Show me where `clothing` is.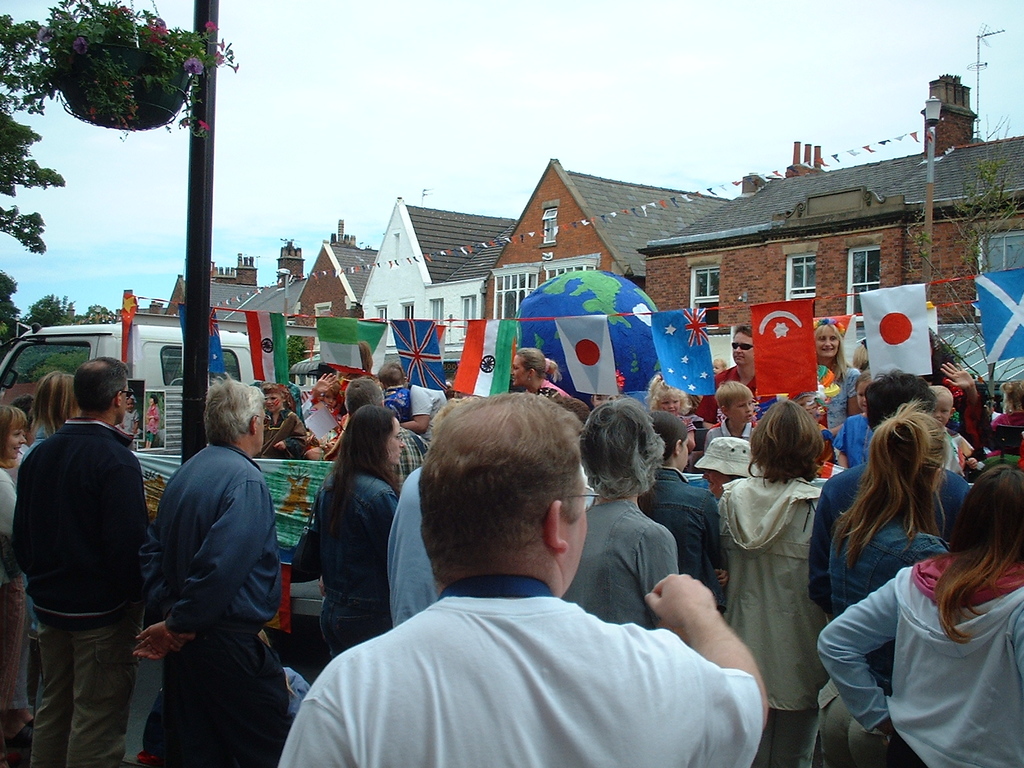
`clothing` is at {"x1": 716, "y1": 464, "x2": 828, "y2": 767}.
